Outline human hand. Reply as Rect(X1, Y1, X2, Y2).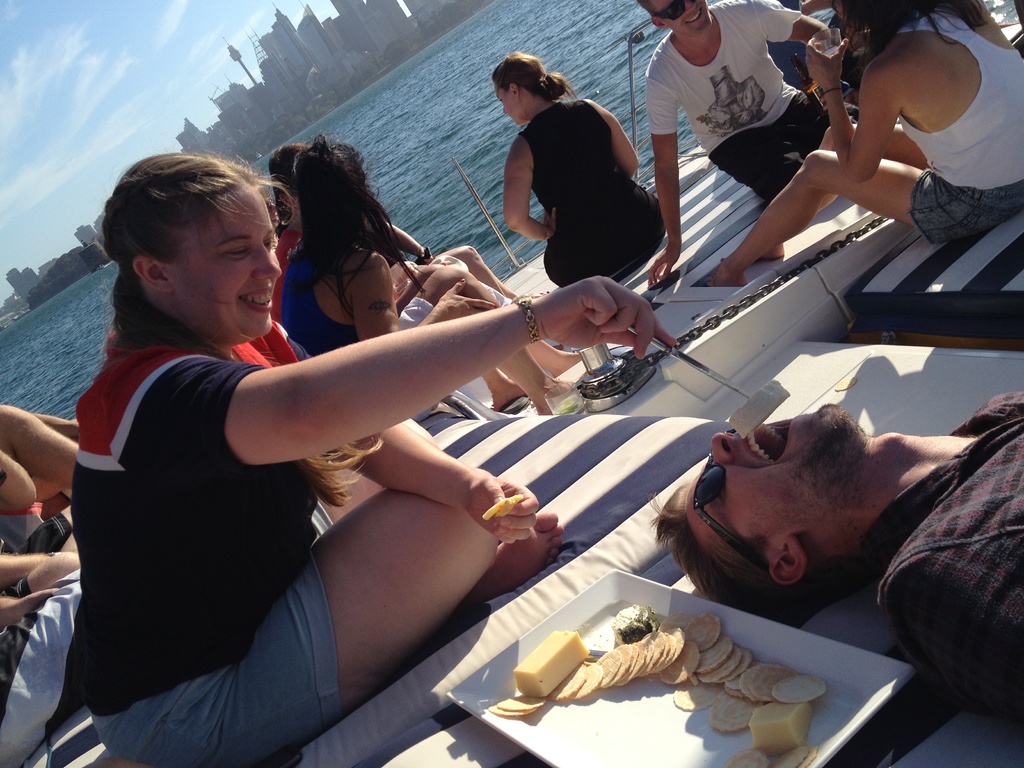
Rect(433, 276, 499, 310).
